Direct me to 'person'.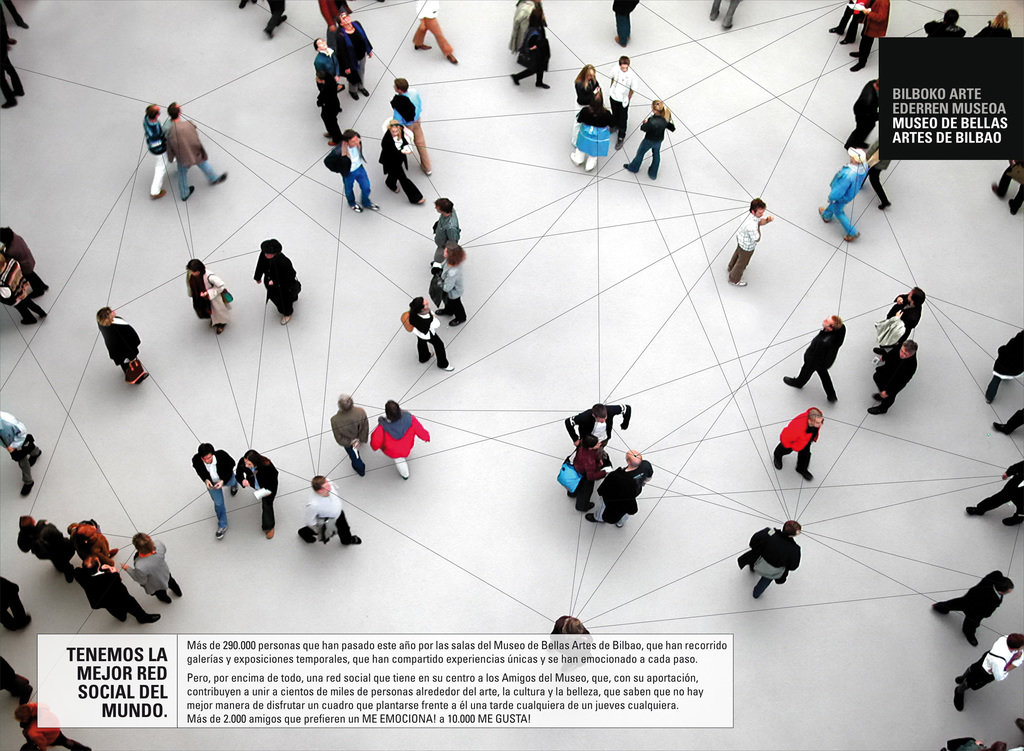
Direction: region(63, 519, 118, 565).
